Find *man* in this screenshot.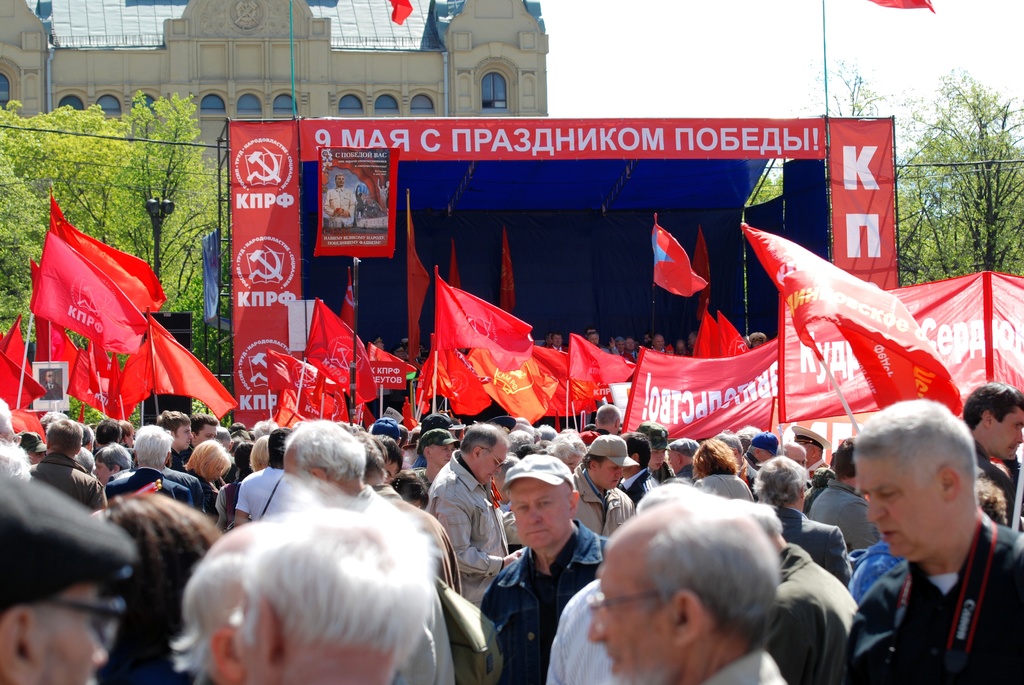
The bounding box for *man* is crop(319, 172, 360, 233).
